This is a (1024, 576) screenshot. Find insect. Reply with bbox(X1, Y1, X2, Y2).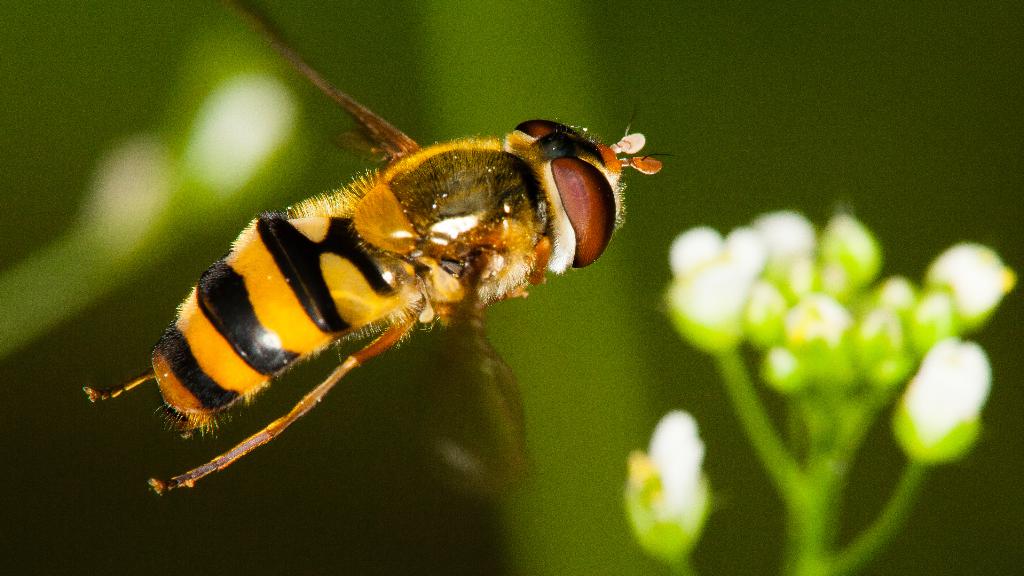
bbox(84, 0, 685, 496).
